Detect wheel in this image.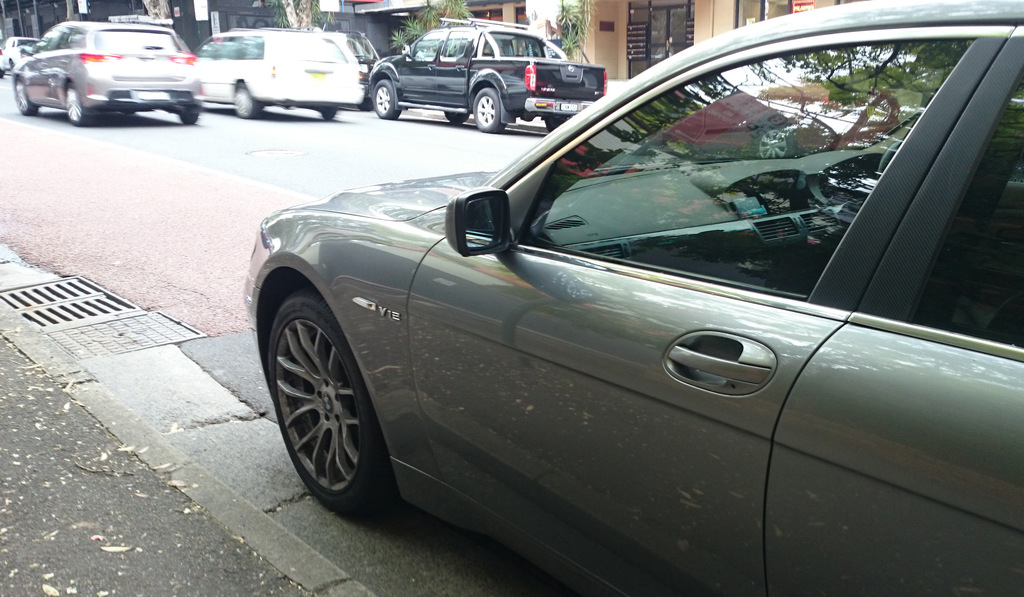
Detection: [x1=374, y1=77, x2=397, y2=120].
